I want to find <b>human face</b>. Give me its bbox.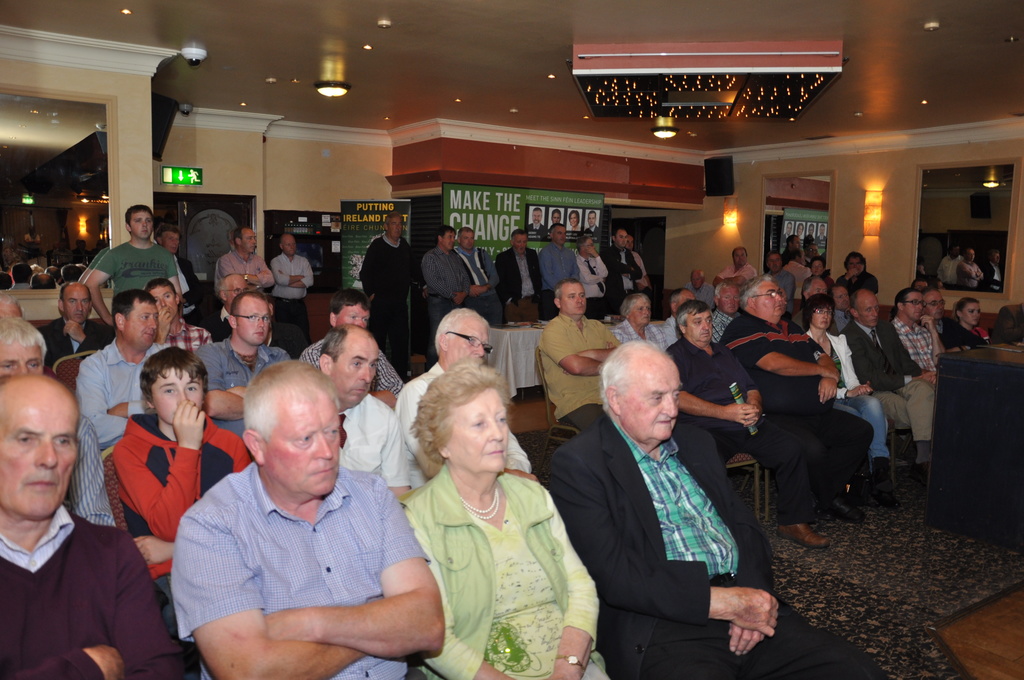
box=[769, 263, 776, 268].
